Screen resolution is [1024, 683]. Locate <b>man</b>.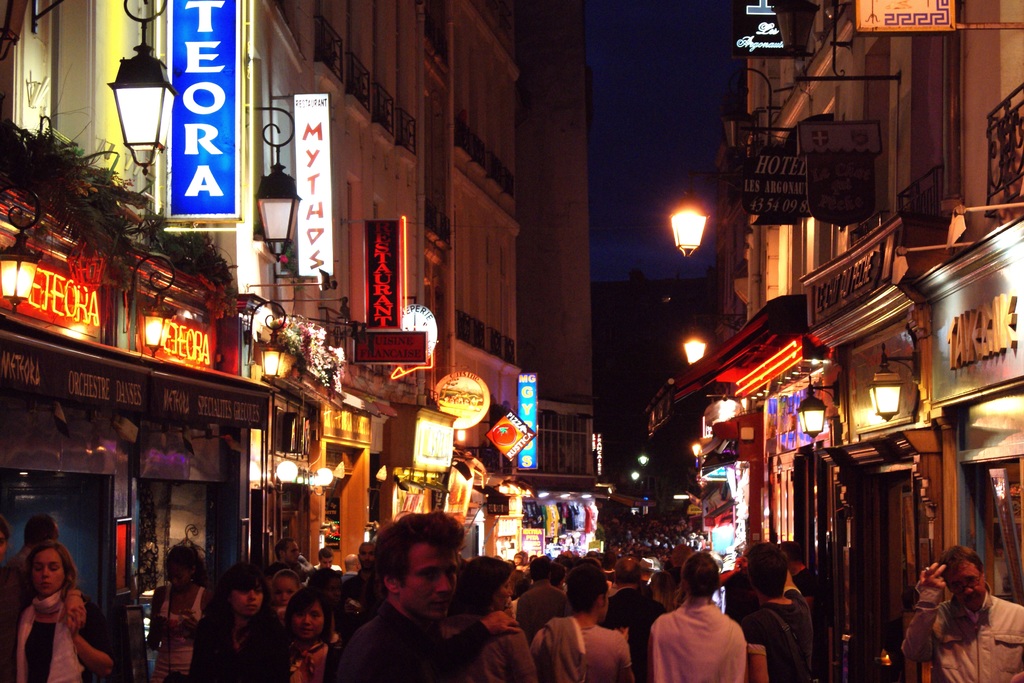
pyautogui.locateOnScreen(337, 549, 360, 588).
